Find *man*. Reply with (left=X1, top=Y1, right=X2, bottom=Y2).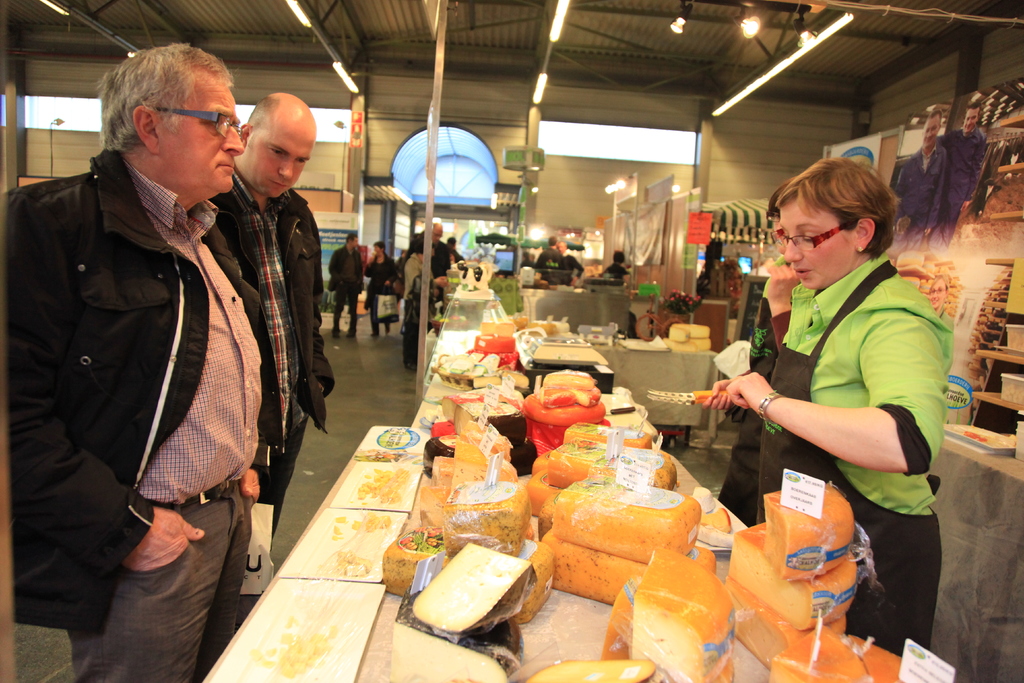
(left=890, top=110, right=947, bottom=264).
